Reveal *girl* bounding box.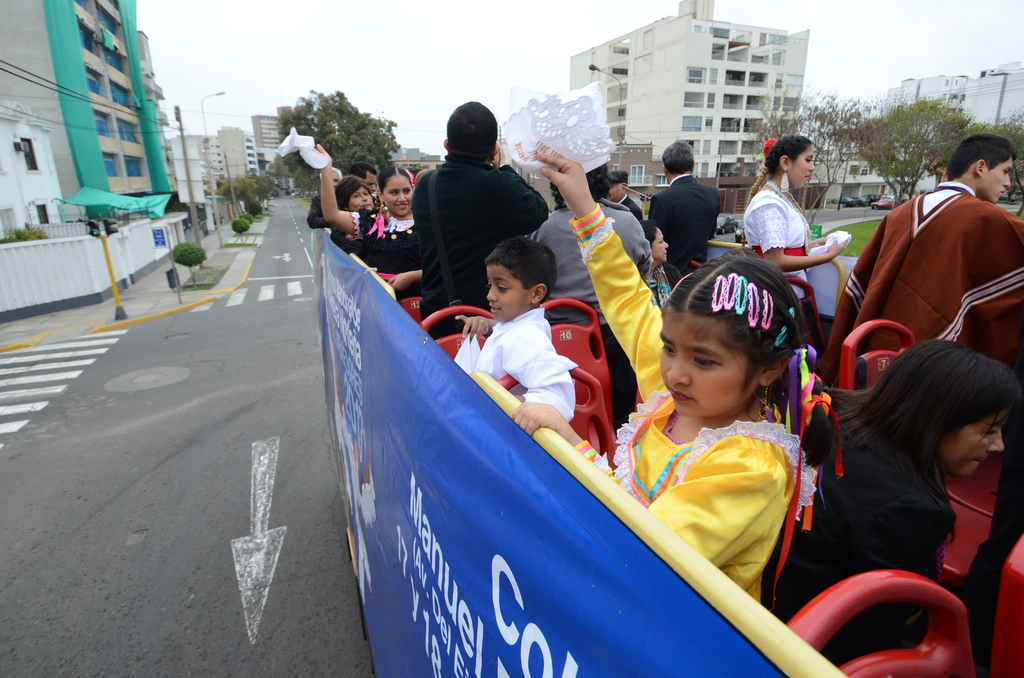
Revealed: [531, 149, 812, 605].
